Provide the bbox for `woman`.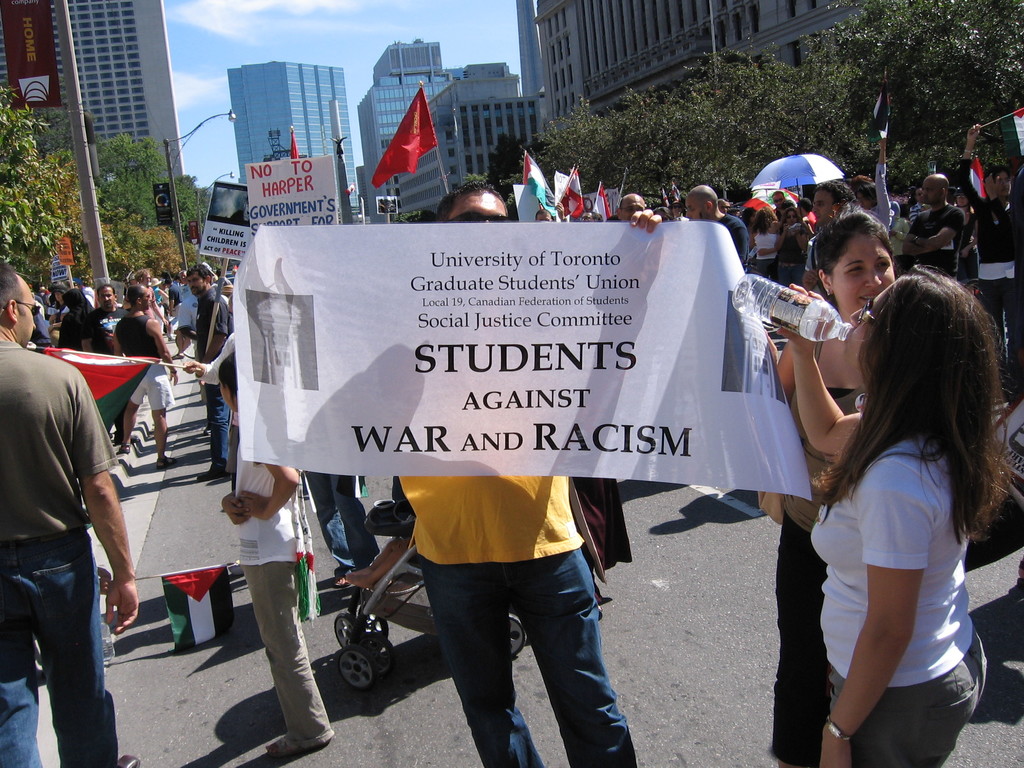
region(853, 139, 892, 236).
